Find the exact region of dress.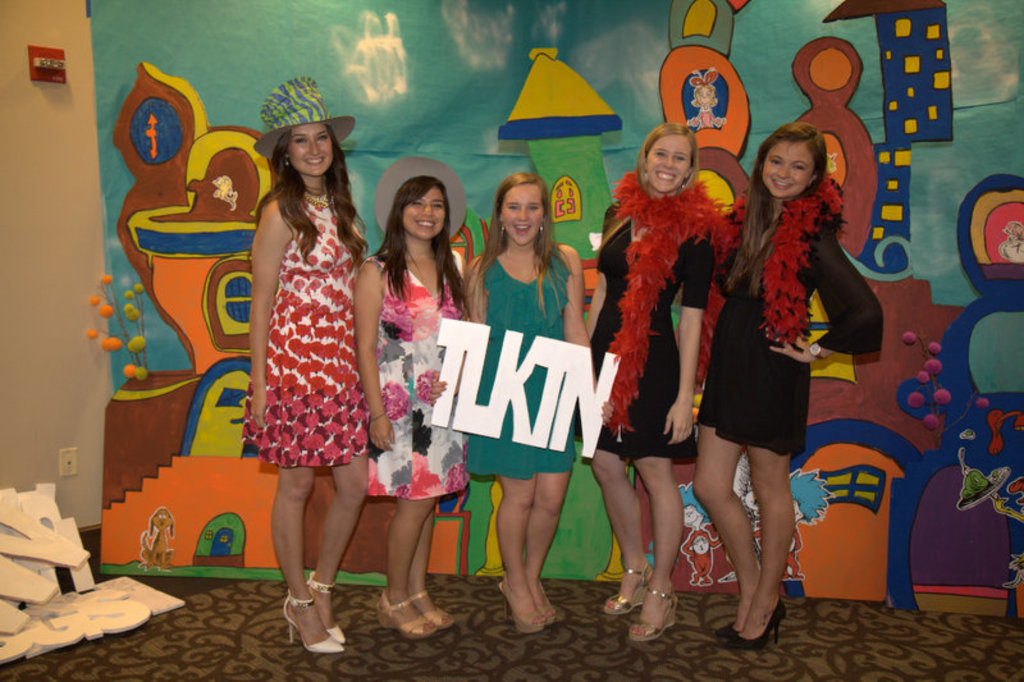
Exact region: left=694, top=210, right=887, bottom=456.
